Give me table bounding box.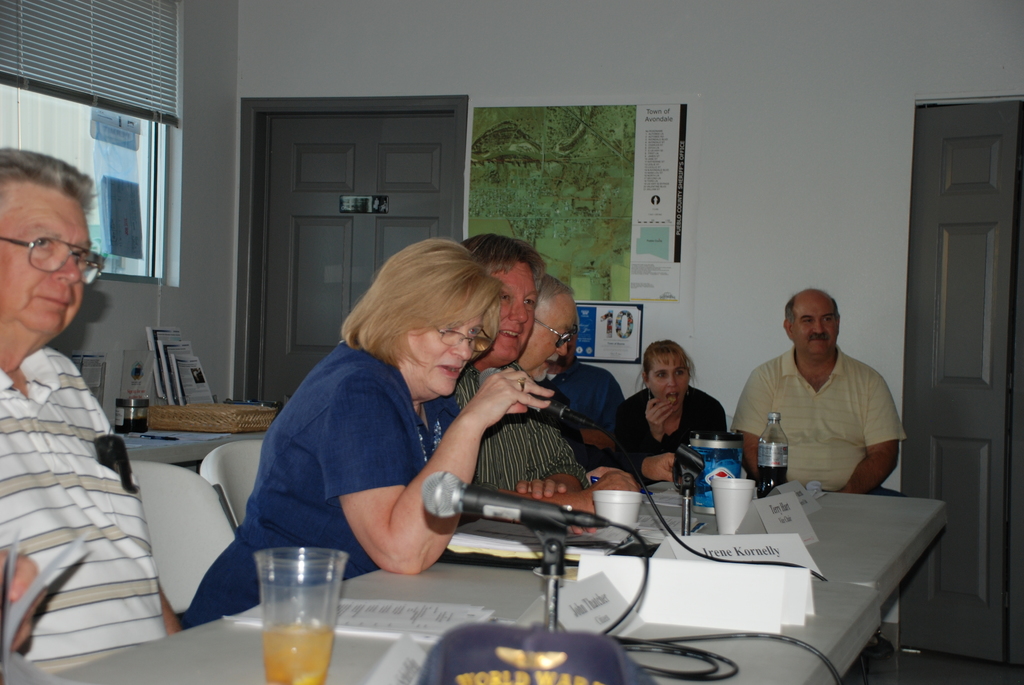
rect(249, 429, 922, 682).
